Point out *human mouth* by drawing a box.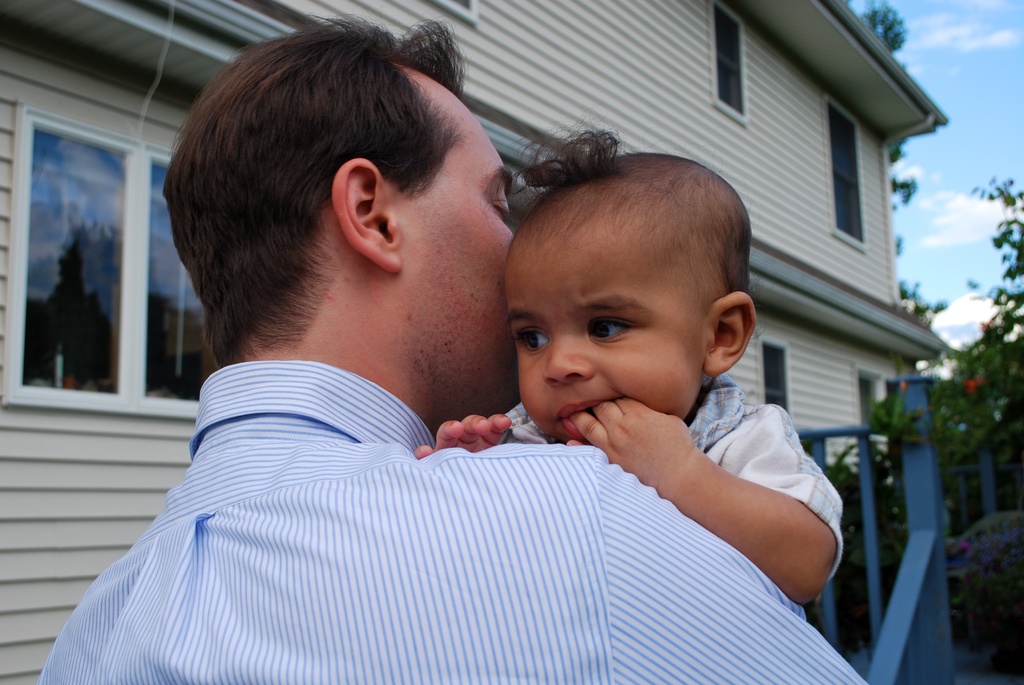
[550, 391, 620, 439].
